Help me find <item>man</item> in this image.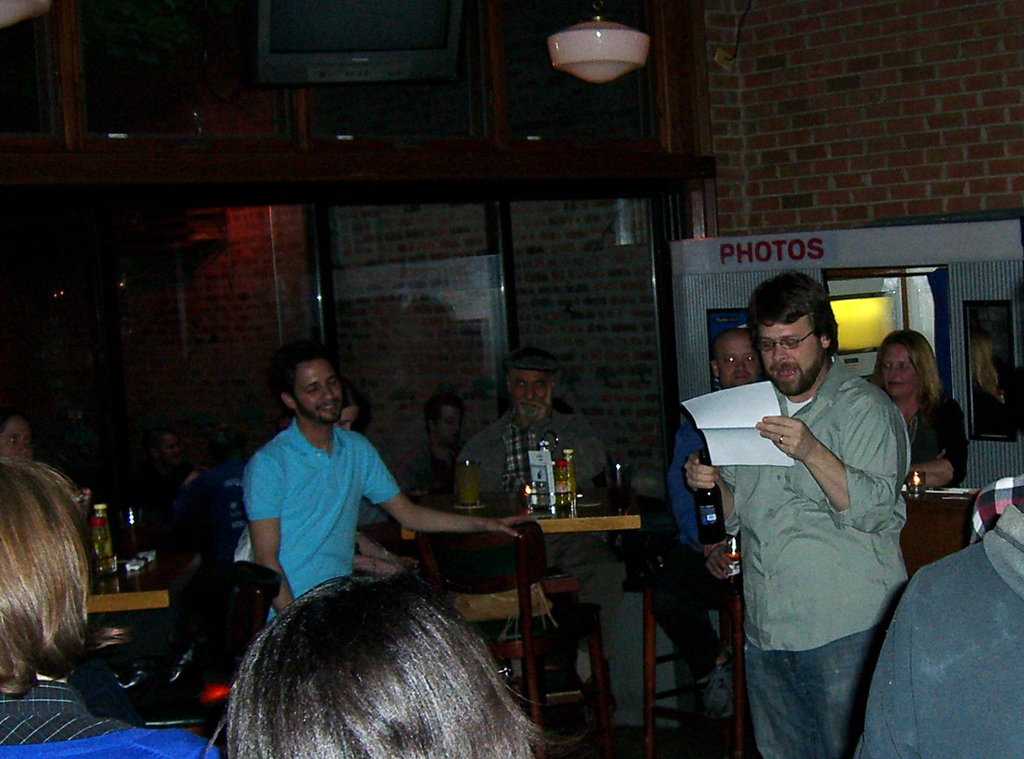
Found it: {"left": 122, "top": 424, "right": 233, "bottom": 570}.
